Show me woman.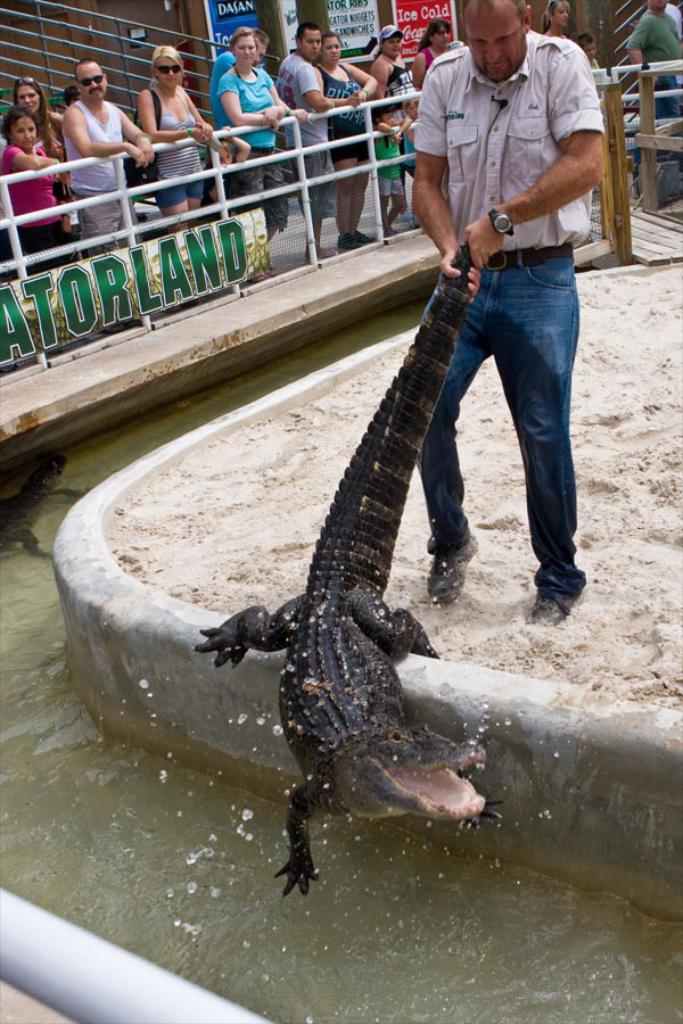
woman is here: <region>410, 17, 452, 98</region>.
